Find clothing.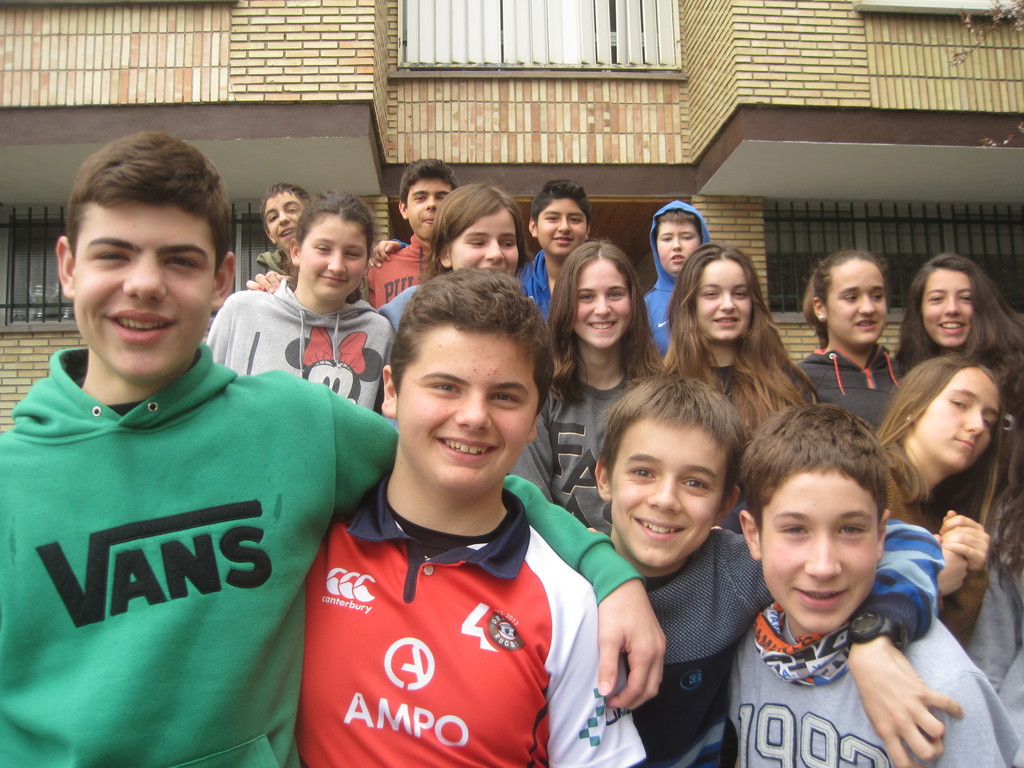
727:605:1023:767.
